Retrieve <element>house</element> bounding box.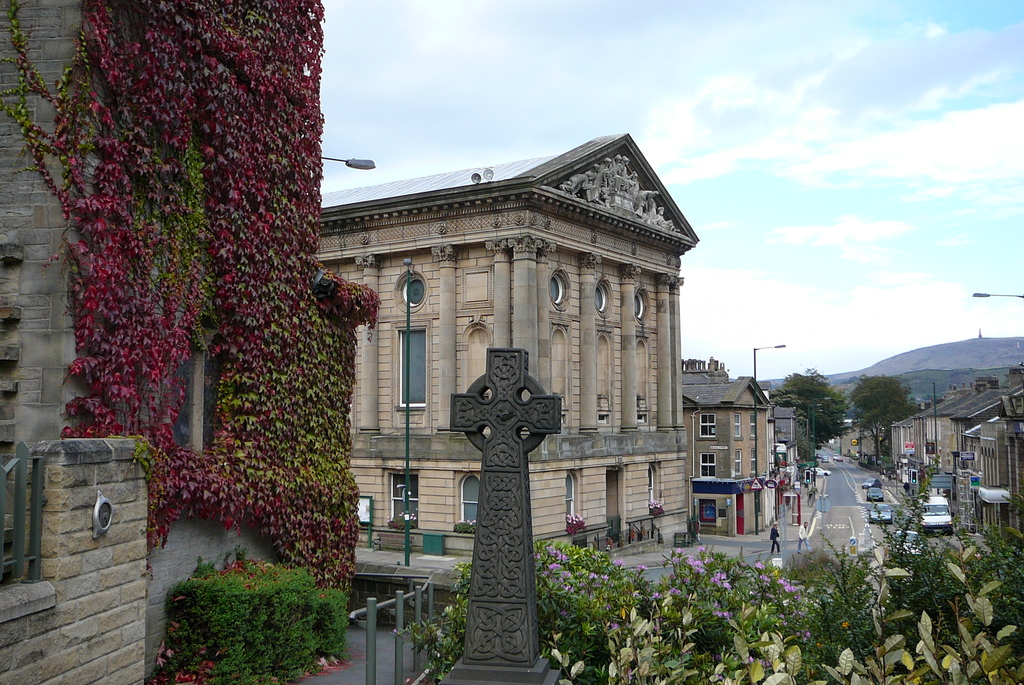
Bounding box: bbox(888, 366, 1023, 574).
